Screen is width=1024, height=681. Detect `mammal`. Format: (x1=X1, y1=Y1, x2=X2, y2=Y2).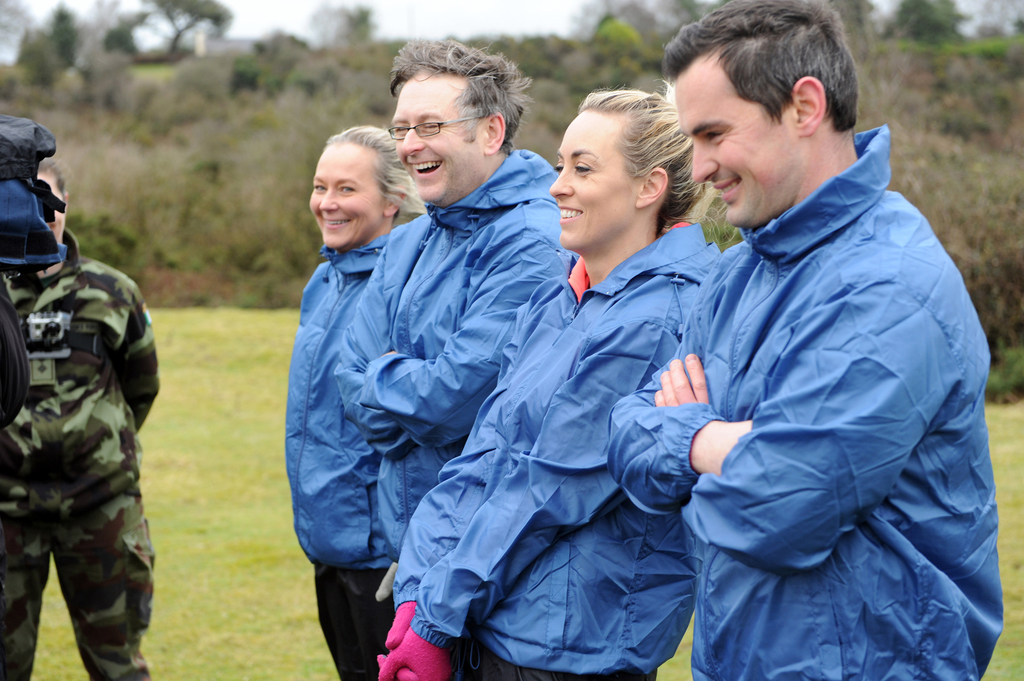
(x1=609, y1=0, x2=1009, y2=680).
